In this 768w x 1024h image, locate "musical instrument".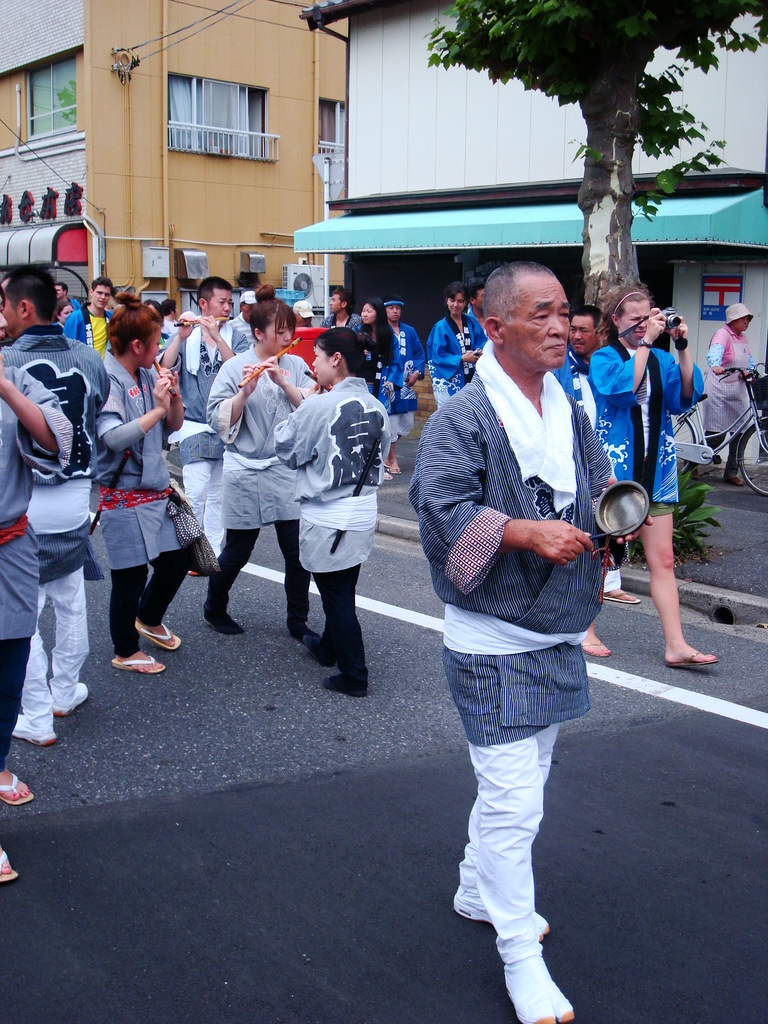
Bounding box: x1=305, y1=370, x2=334, y2=393.
